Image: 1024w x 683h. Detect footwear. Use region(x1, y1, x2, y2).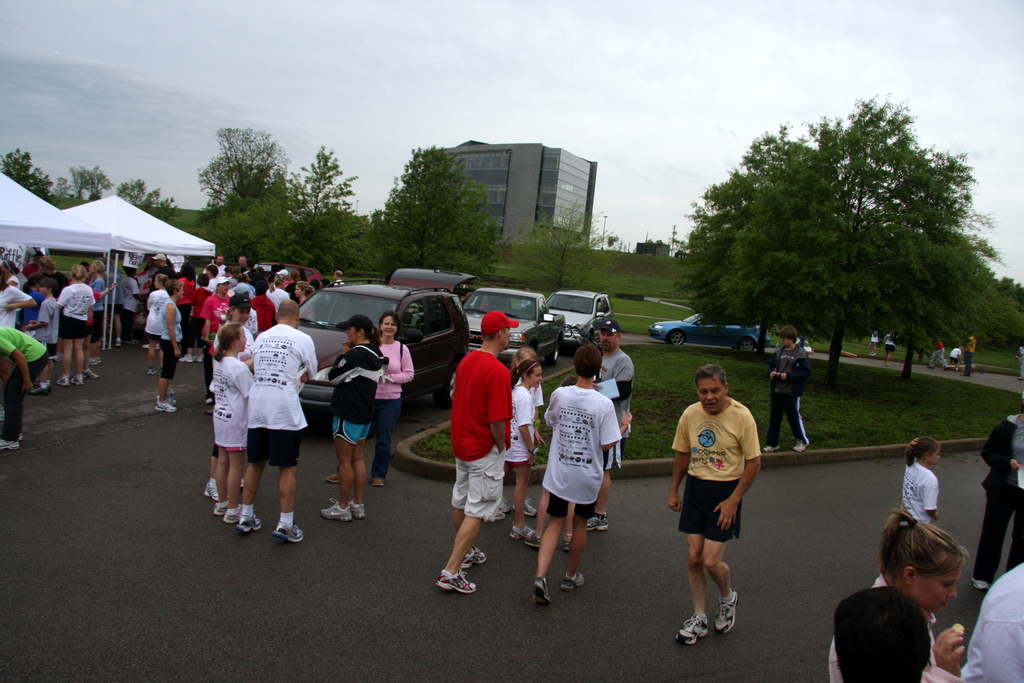
region(29, 386, 50, 396).
